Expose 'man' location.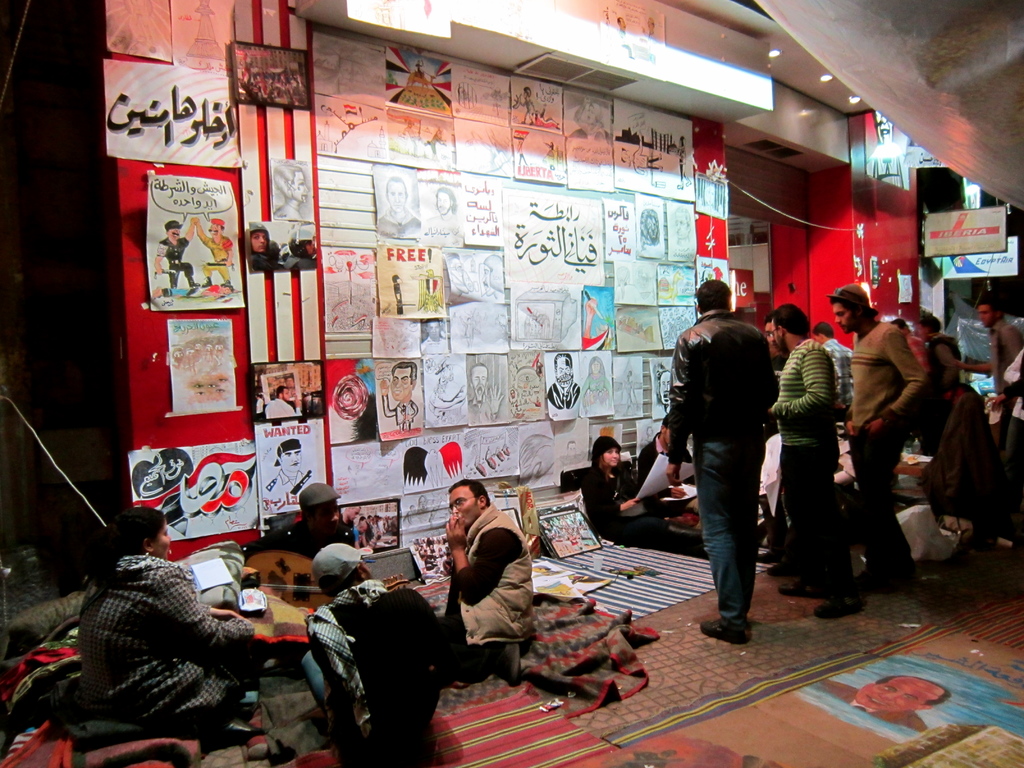
Exposed at (x1=427, y1=475, x2=524, y2=689).
